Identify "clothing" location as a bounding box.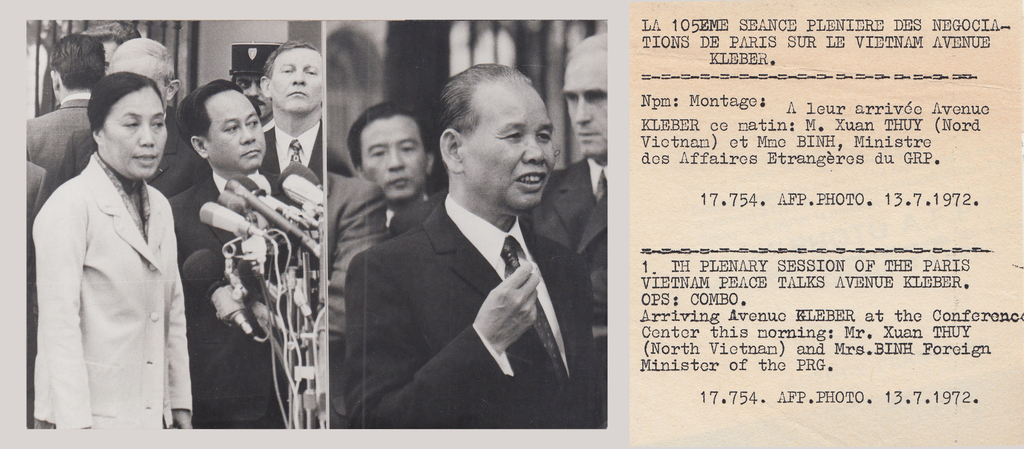
{"left": 529, "top": 158, "right": 609, "bottom": 322}.
